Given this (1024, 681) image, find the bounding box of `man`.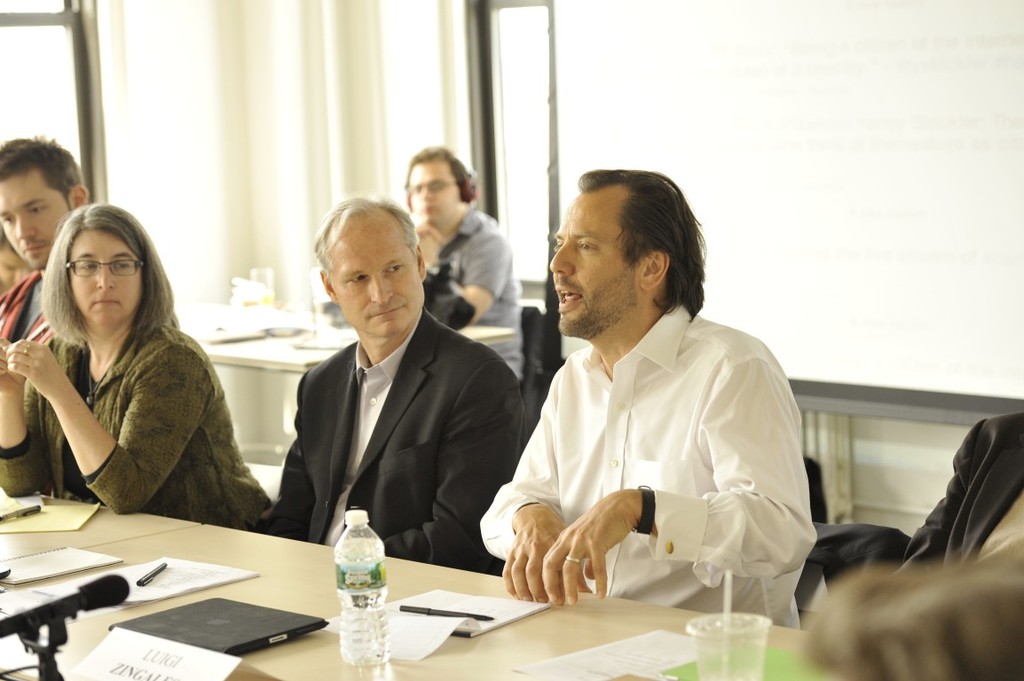
bbox=[402, 145, 526, 374].
